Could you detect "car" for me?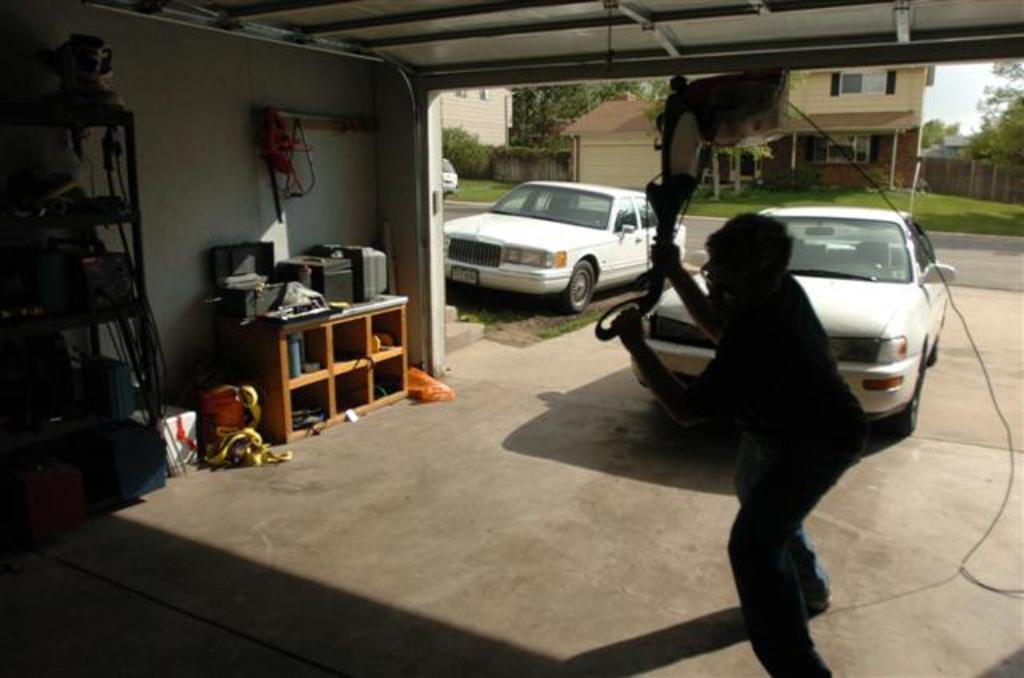
Detection result: 437:173:699:309.
